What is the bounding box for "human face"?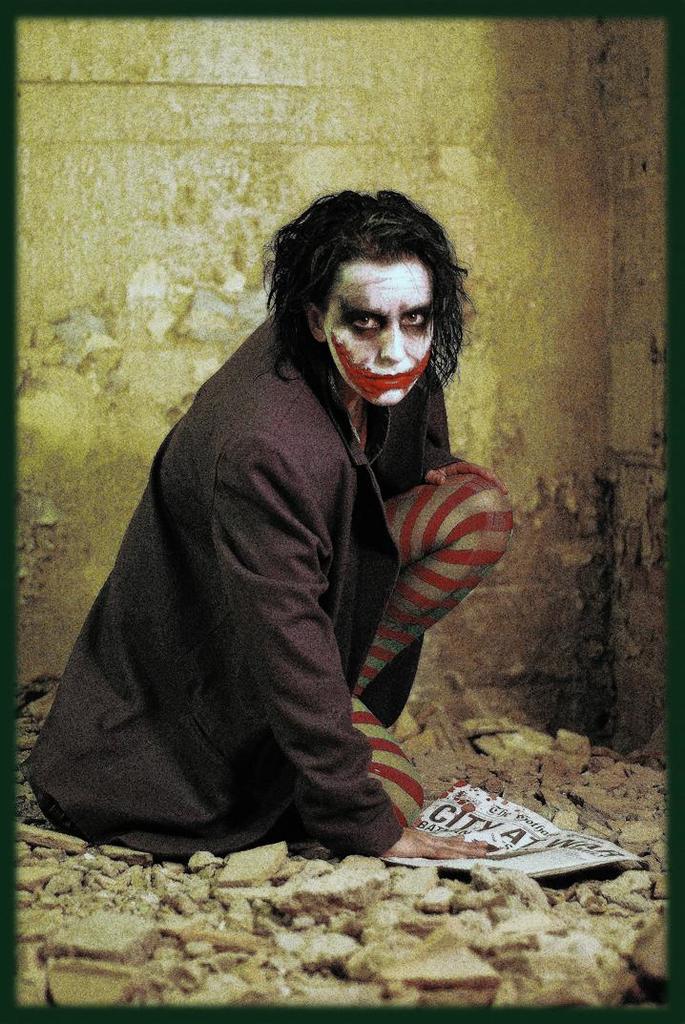
<bbox>322, 255, 434, 408</bbox>.
